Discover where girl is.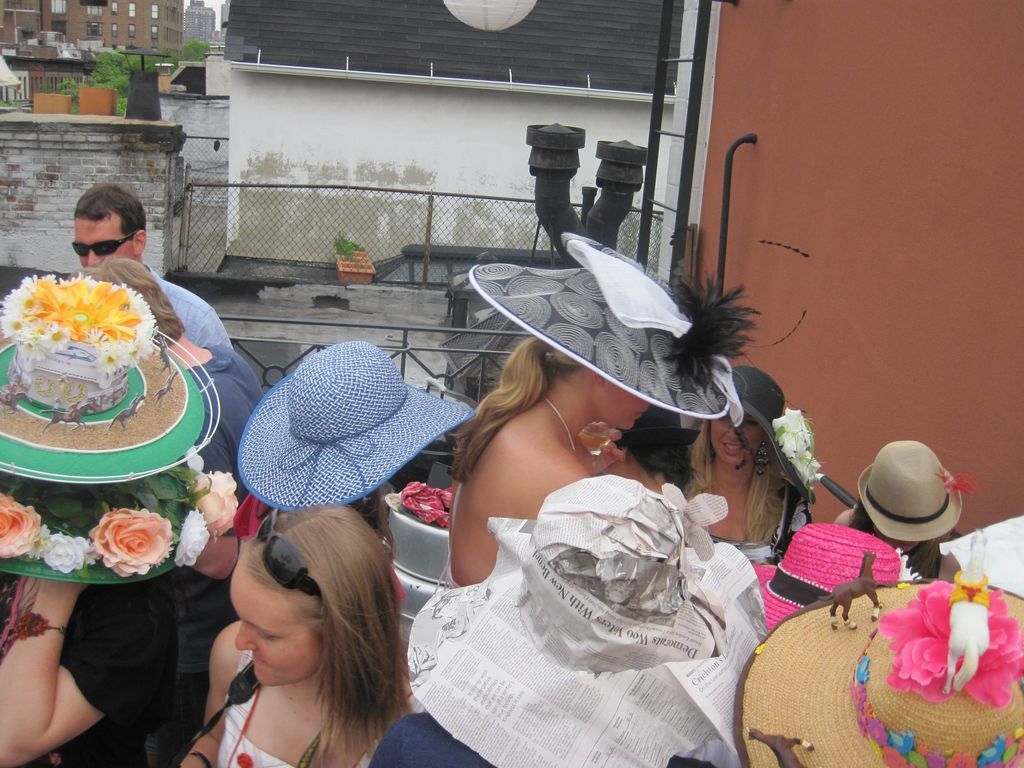
Discovered at bbox=(684, 364, 820, 564).
